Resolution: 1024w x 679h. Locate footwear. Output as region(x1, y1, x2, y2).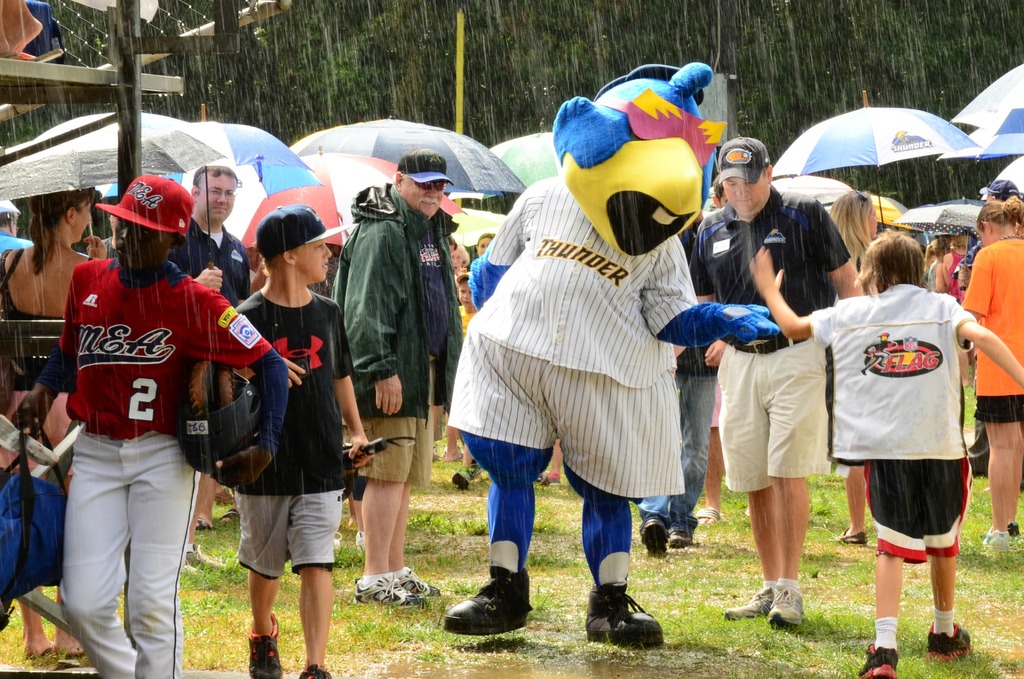
region(216, 507, 241, 523).
